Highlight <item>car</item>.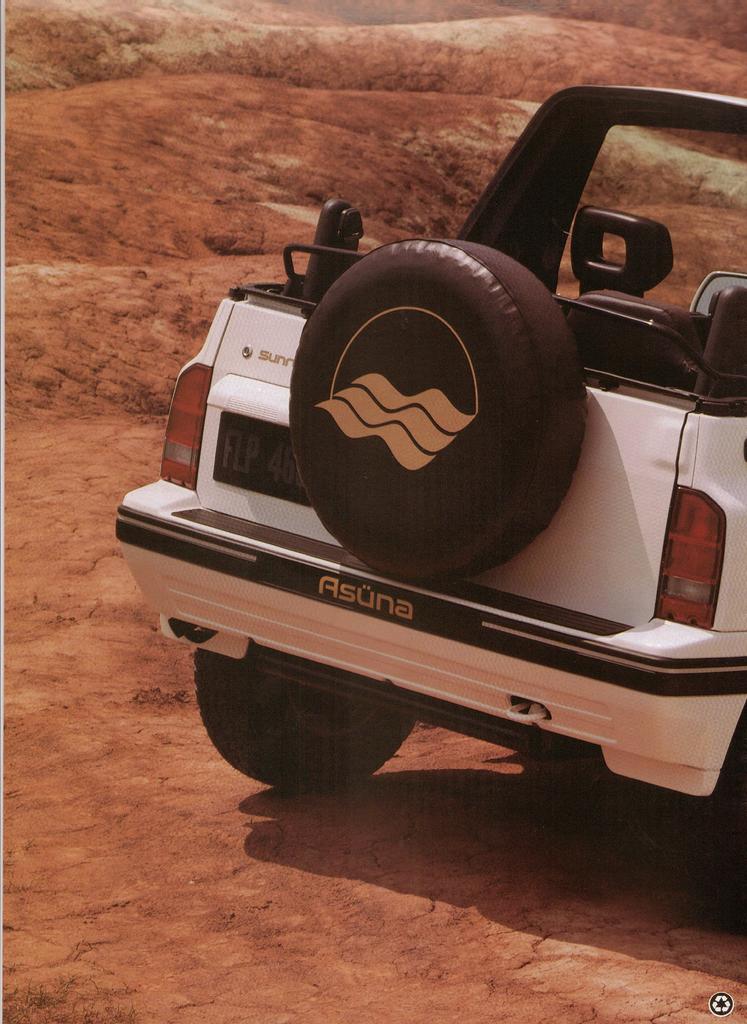
Highlighted region: l=97, t=93, r=746, b=812.
